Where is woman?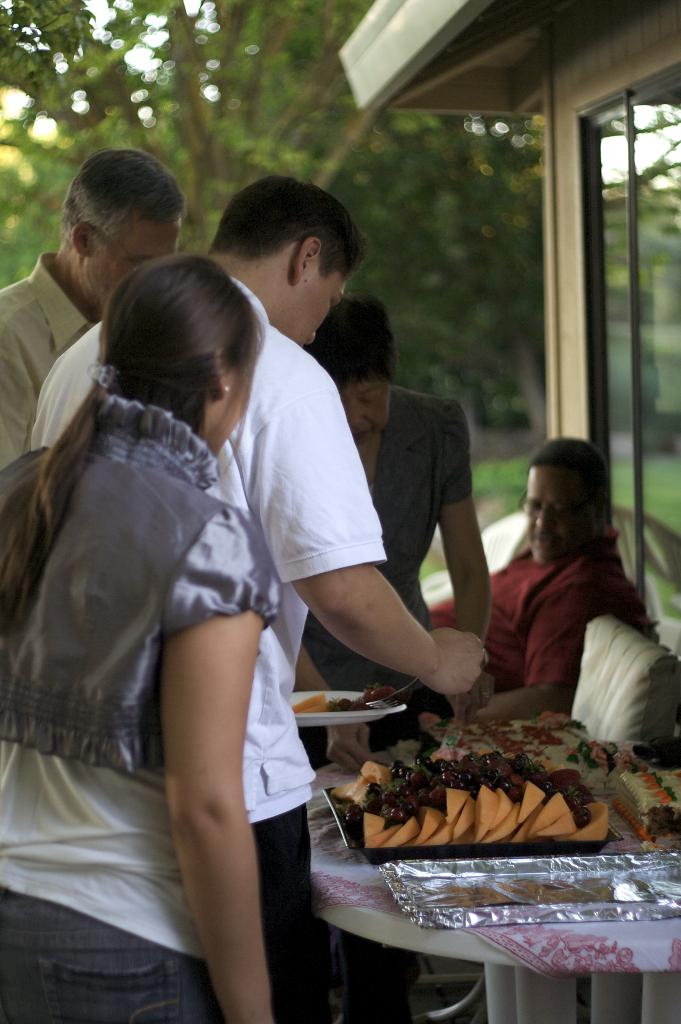
[left=296, top=291, right=492, bottom=776].
